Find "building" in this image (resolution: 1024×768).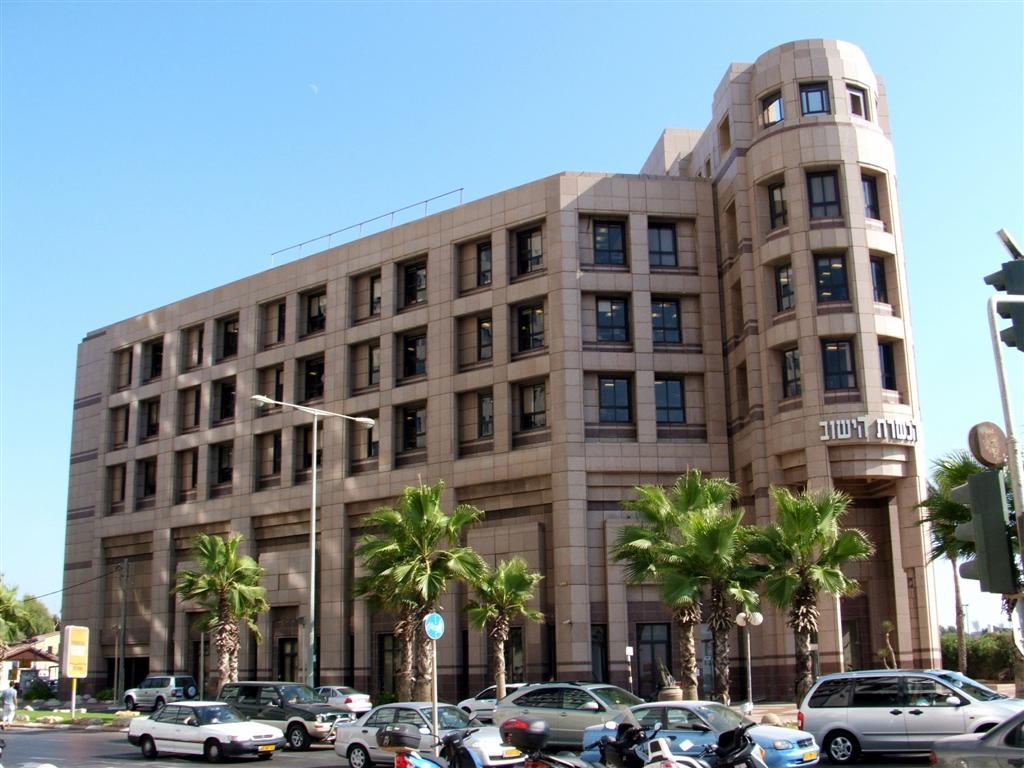
[49,38,945,711].
